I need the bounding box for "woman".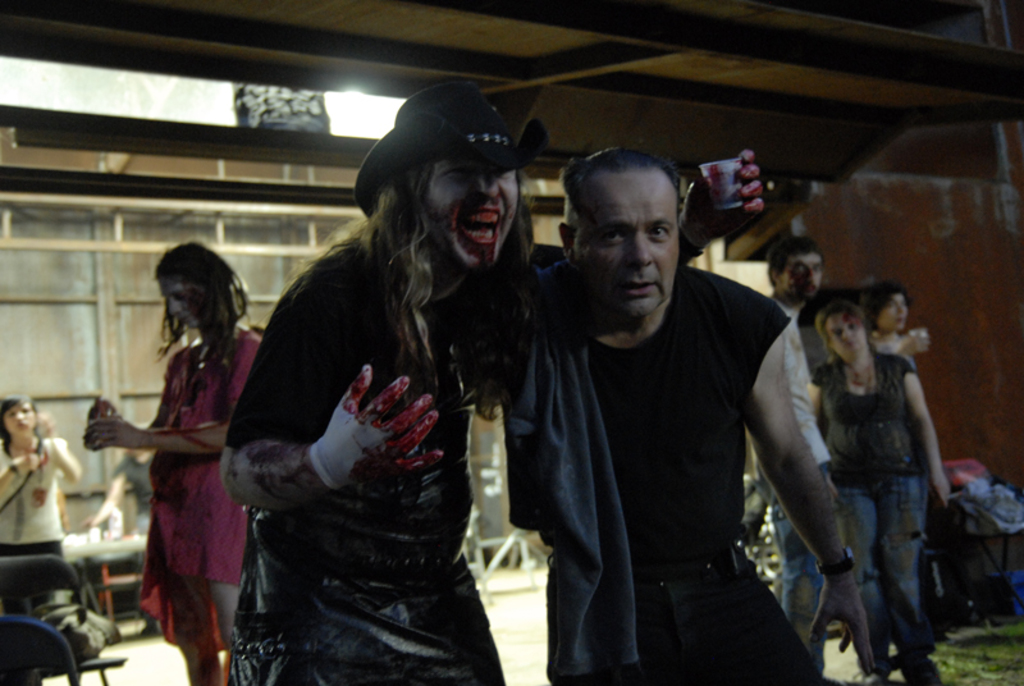
Here it is: (left=805, top=299, right=950, bottom=685).
